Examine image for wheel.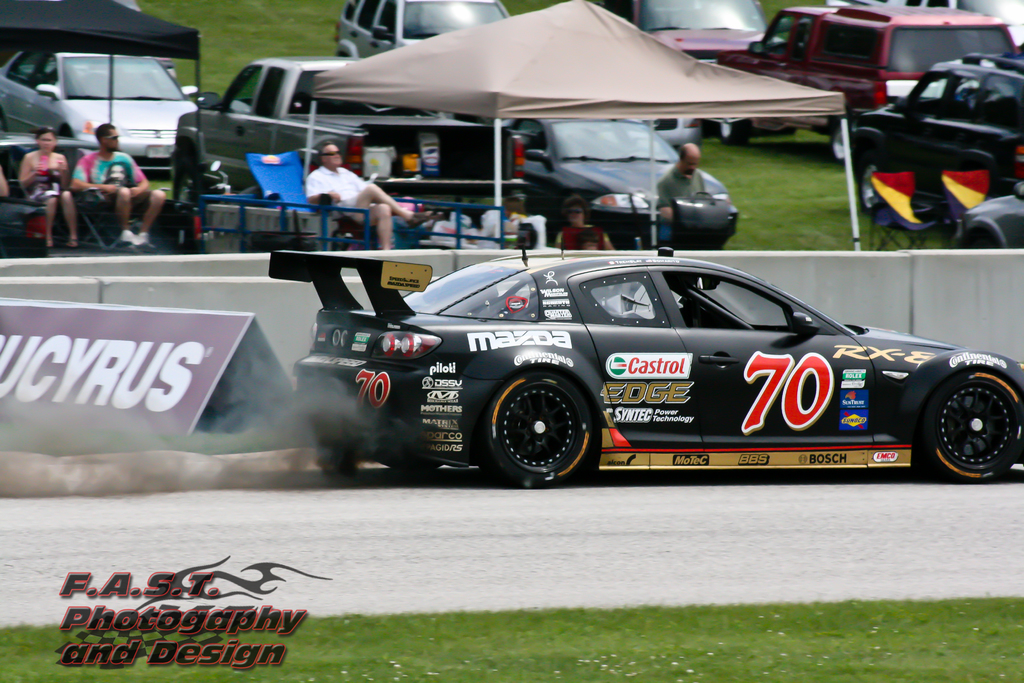
Examination result: bbox=[477, 366, 604, 470].
